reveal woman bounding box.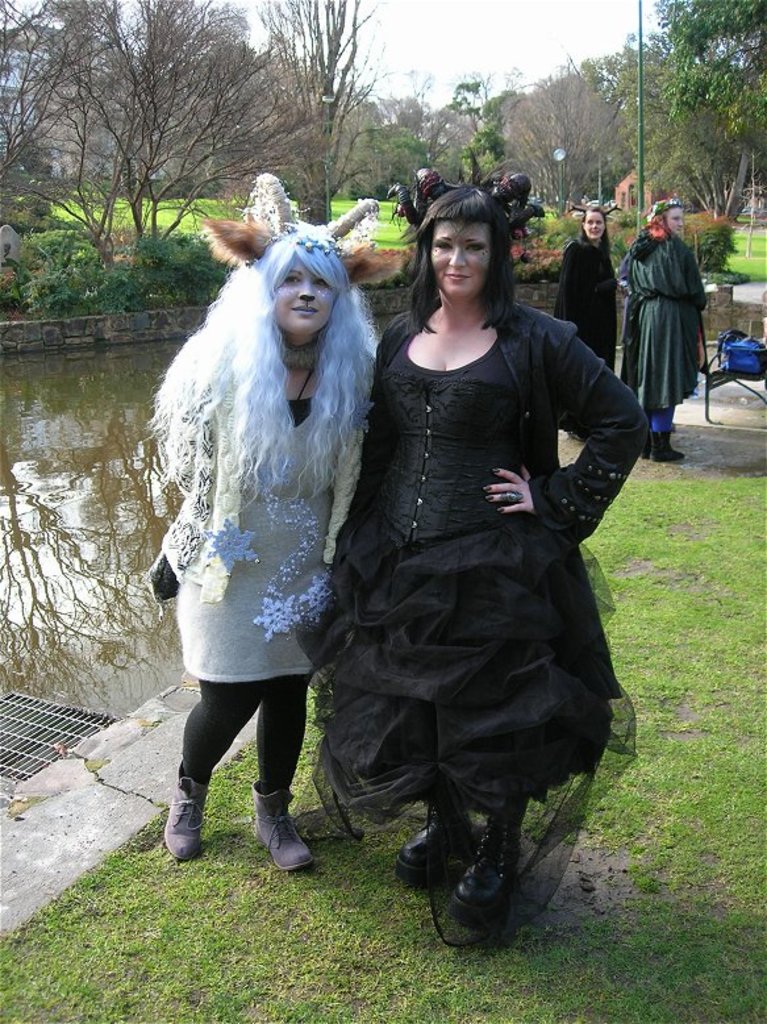
Revealed: <bbox>329, 150, 628, 941</bbox>.
